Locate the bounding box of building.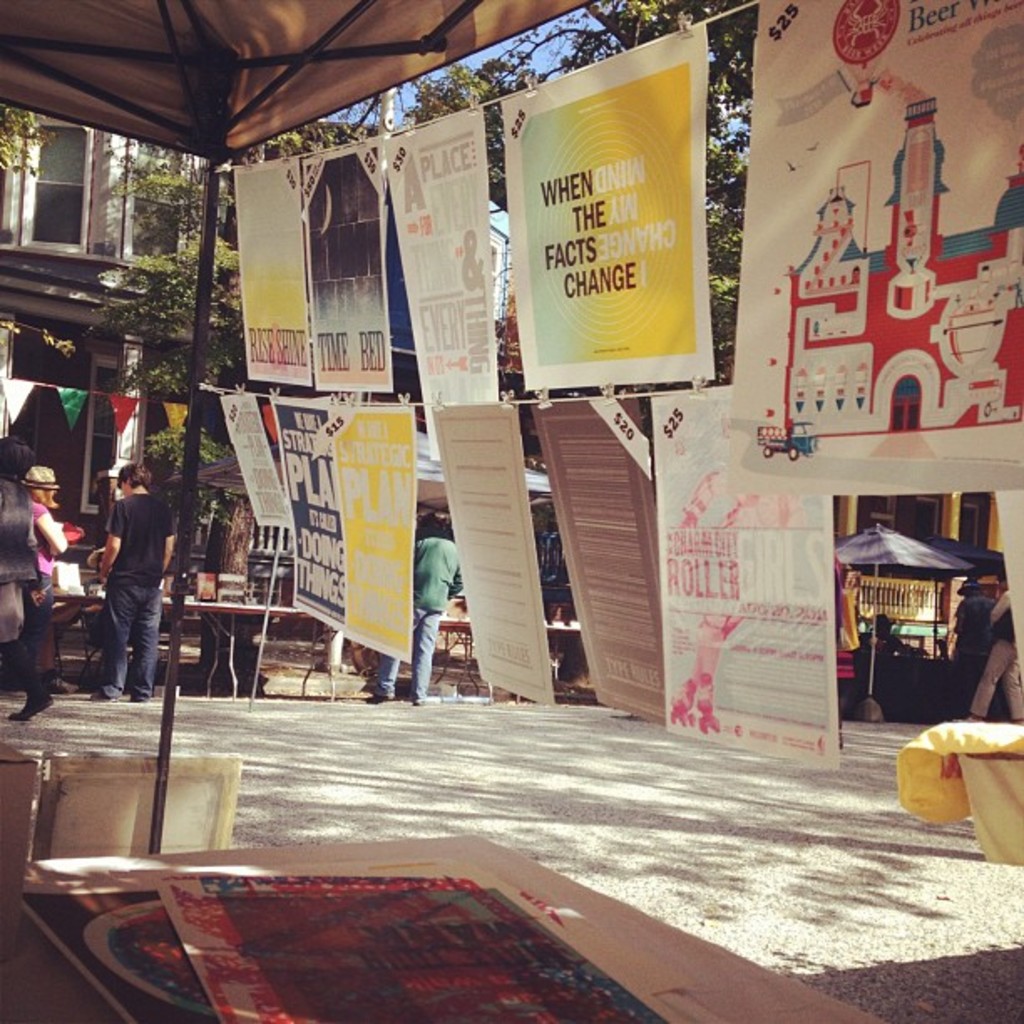
Bounding box: [x1=0, y1=97, x2=226, y2=654].
